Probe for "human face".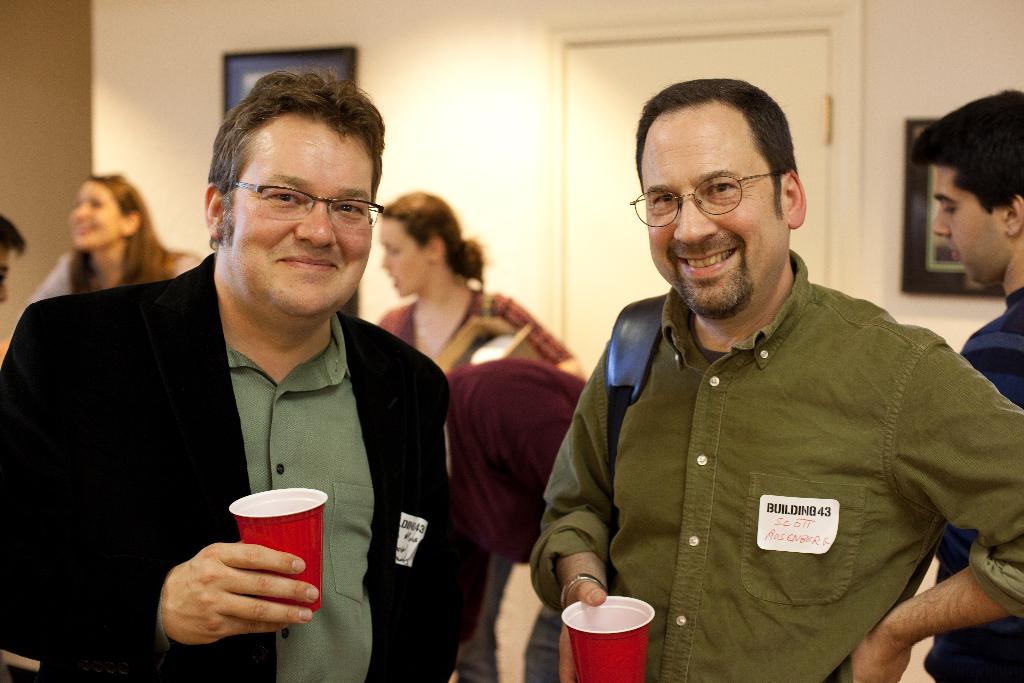
Probe result: 382, 222, 427, 293.
